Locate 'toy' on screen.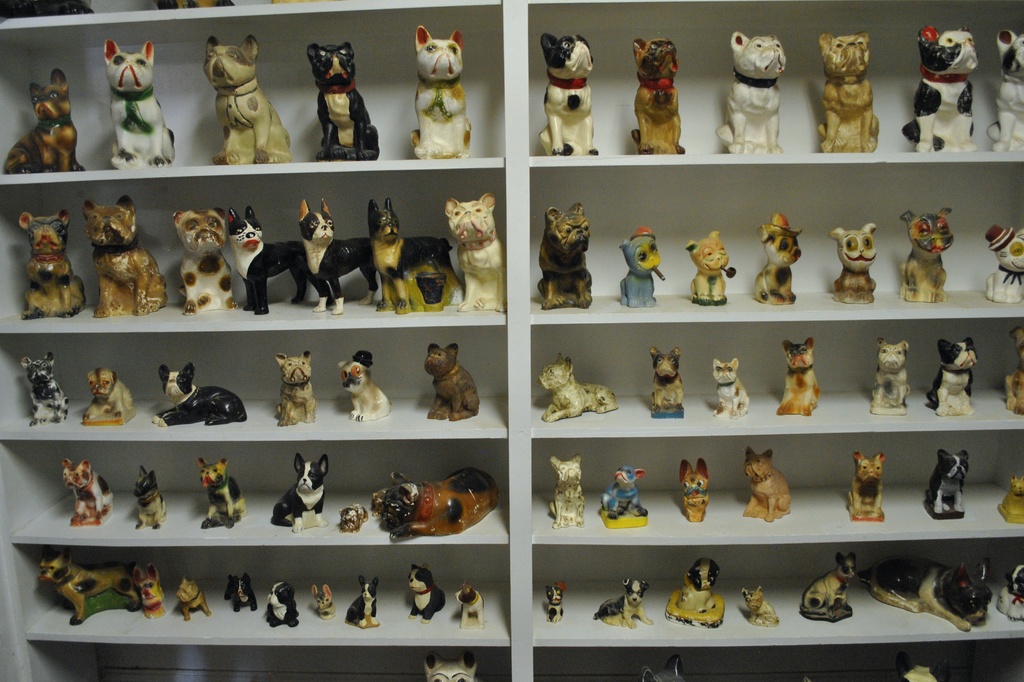
On screen at (left=897, top=656, right=945, bottom=681).
